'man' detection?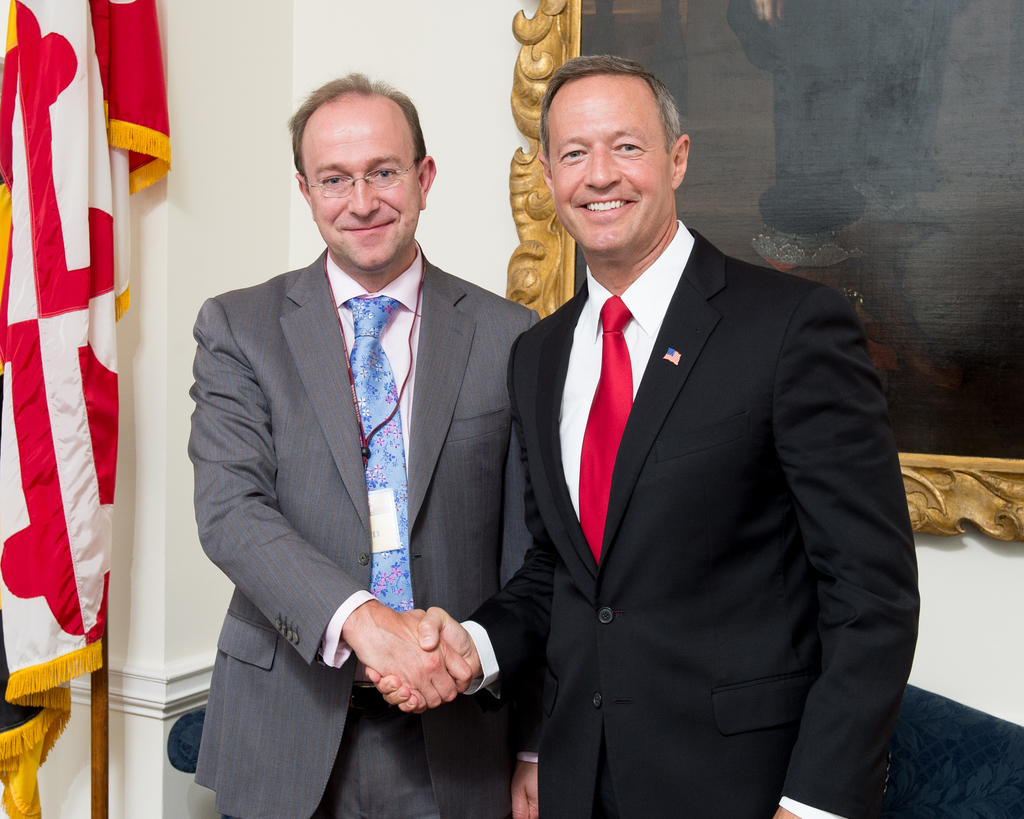
region(191, 71, 552, 818)
